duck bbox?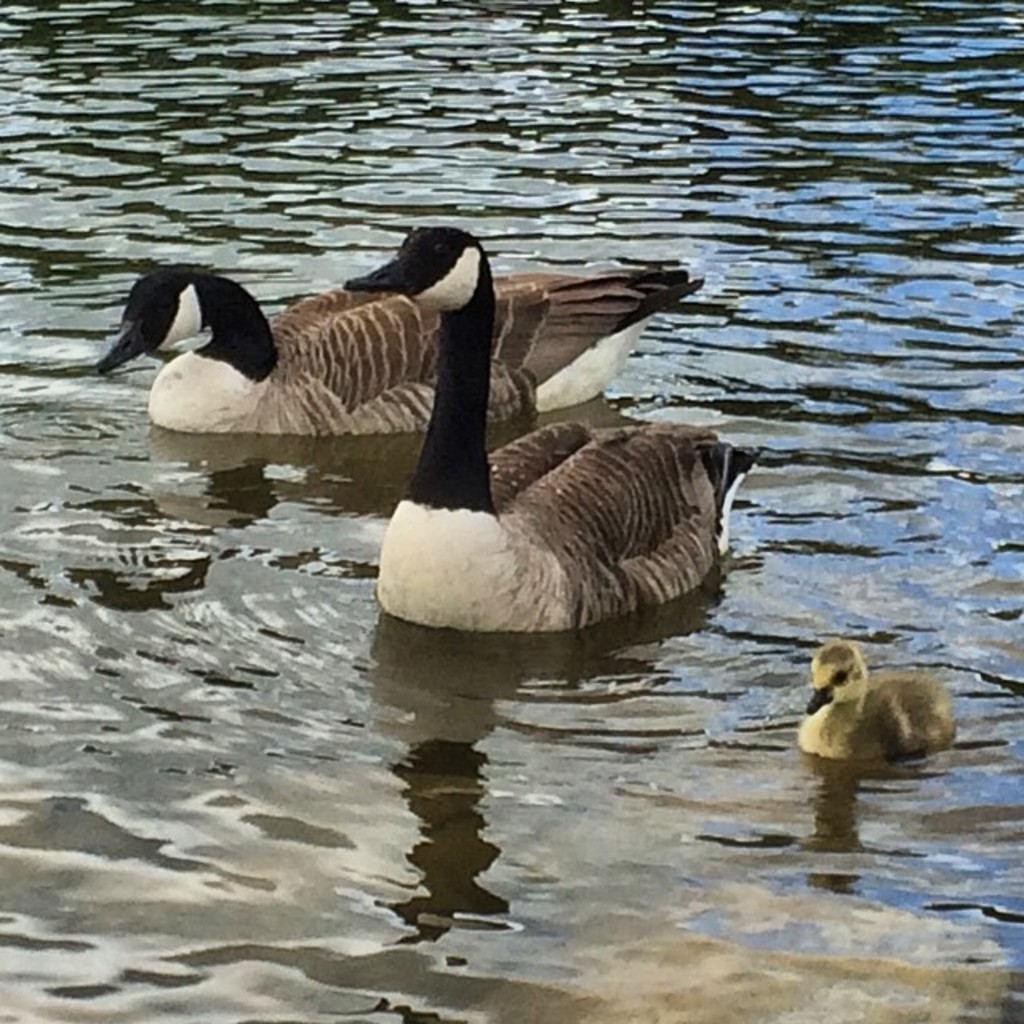
x1=341 y1=227 x2=768 y2=635
